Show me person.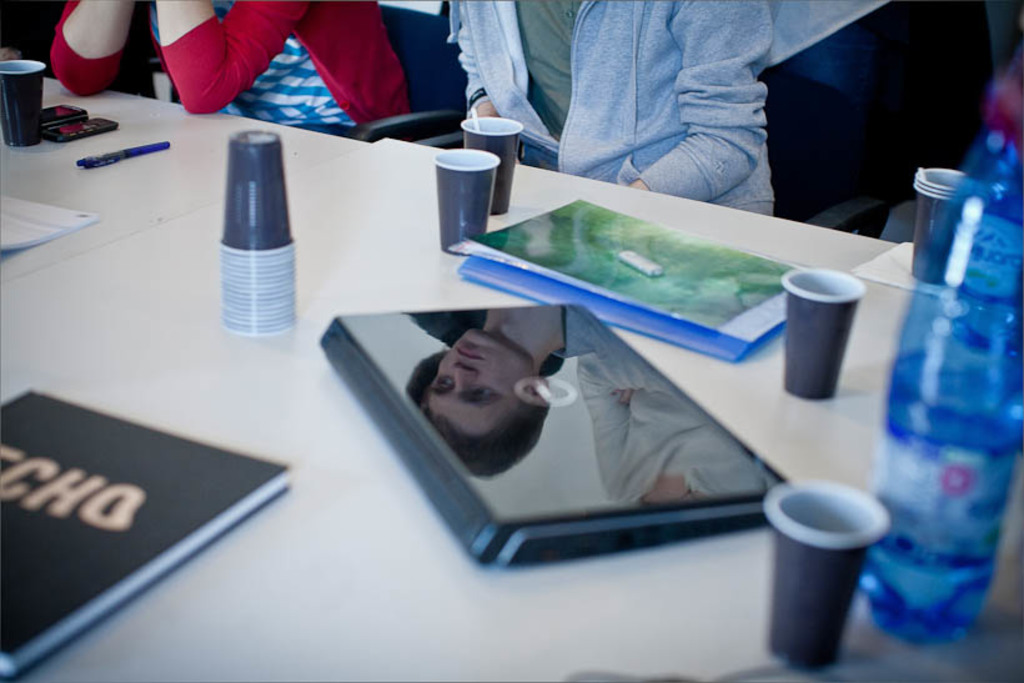
person is here: box(408, 306, 576, 489).
